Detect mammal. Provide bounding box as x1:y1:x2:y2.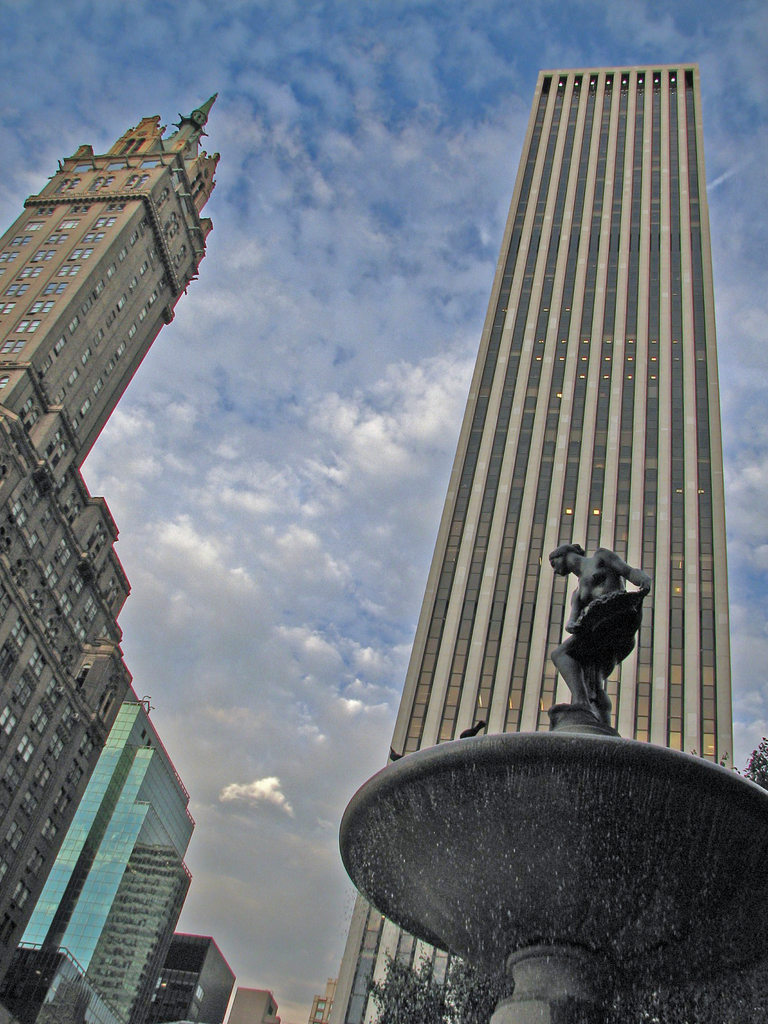
546:532:673:725.
